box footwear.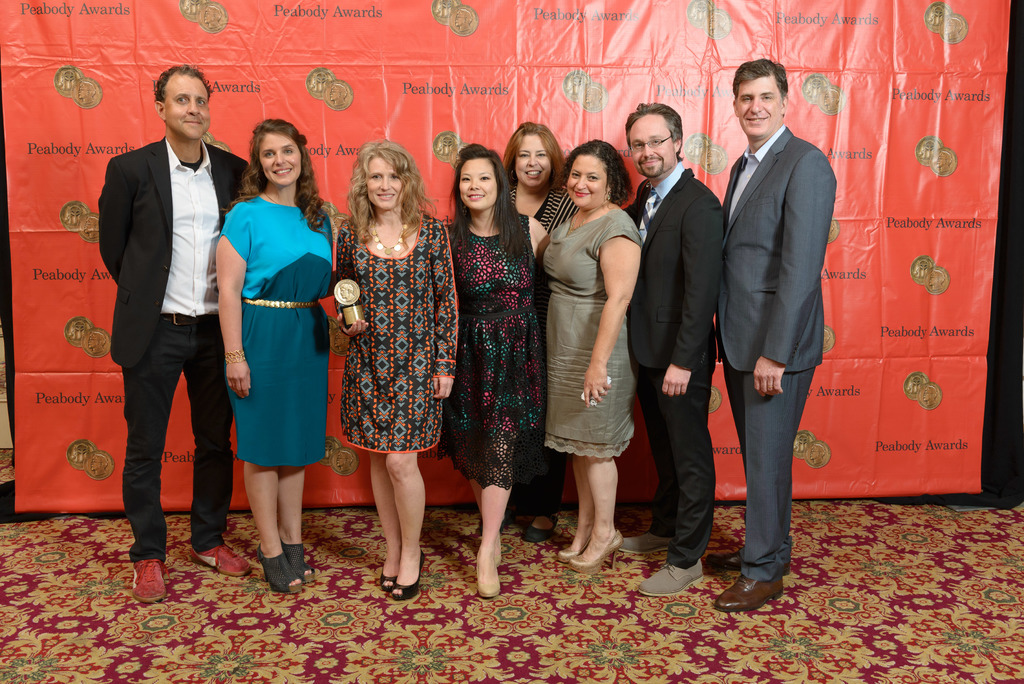
rect(570, 523, 623, 576).
